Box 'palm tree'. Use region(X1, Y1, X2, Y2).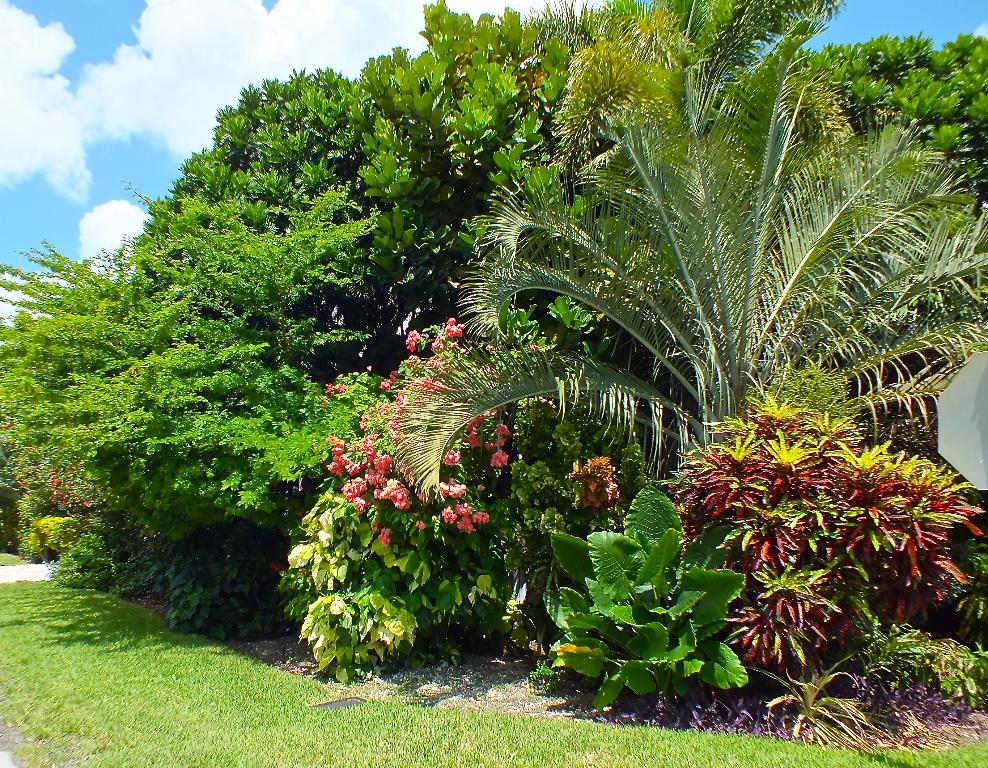
region(433, 231, 668, 538).
